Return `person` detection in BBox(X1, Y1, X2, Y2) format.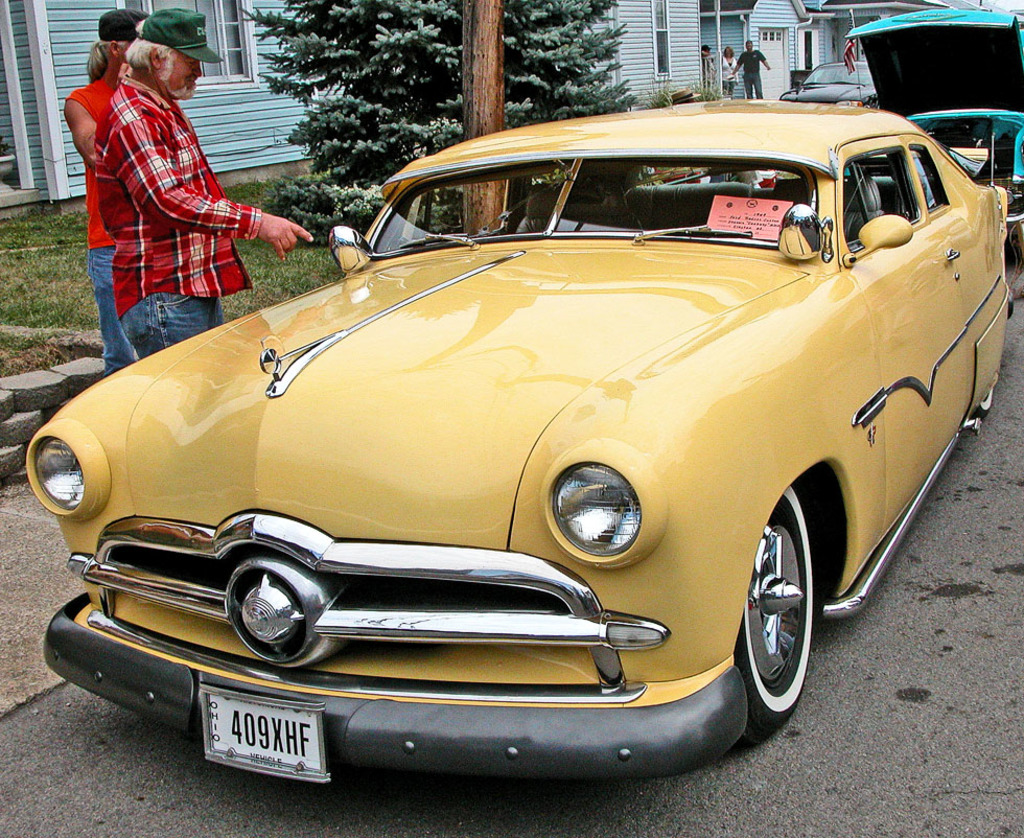
BBox(731, 40, 772, 97).
